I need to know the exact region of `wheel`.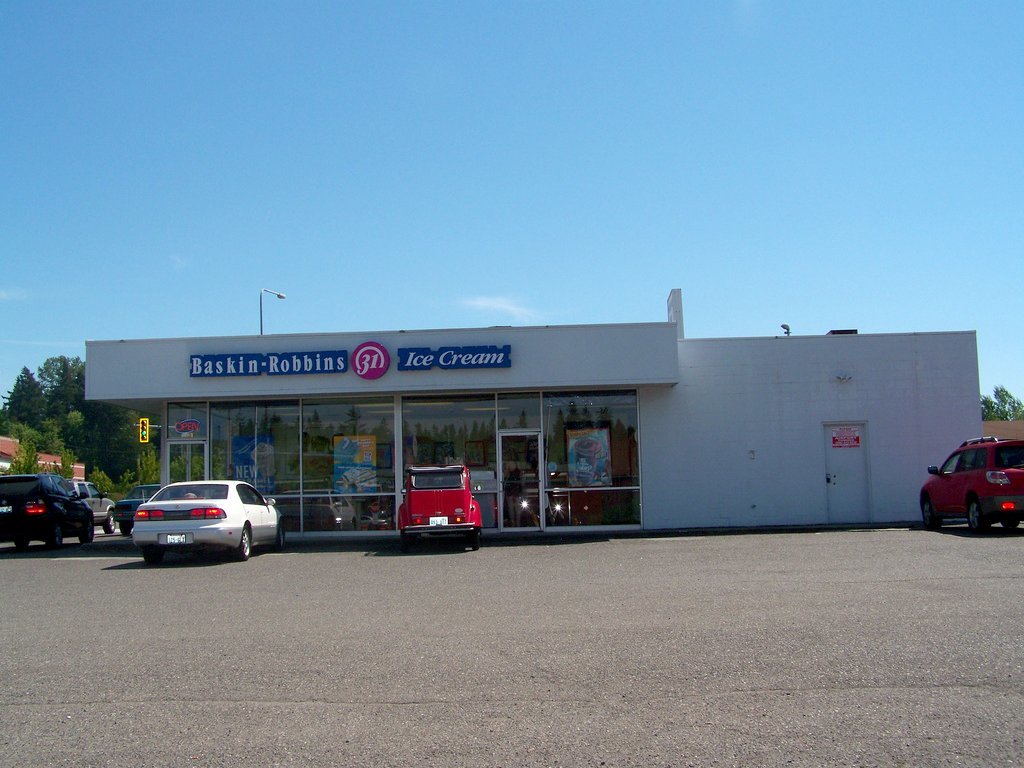
Region: [x1=78, y1=524, x2=96, y2=546].
